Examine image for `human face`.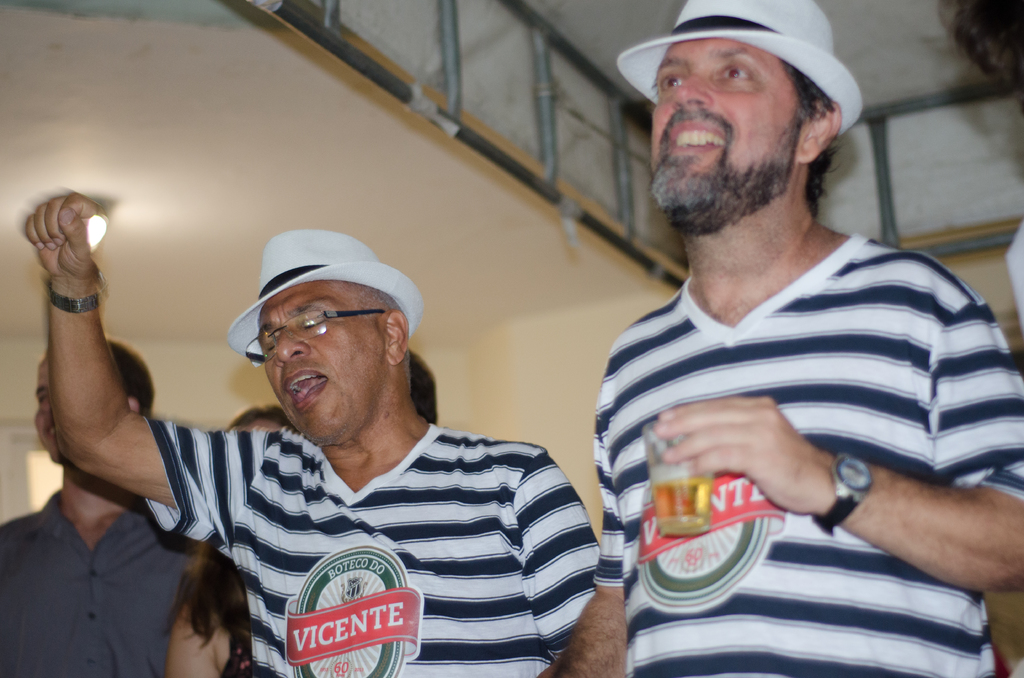
Examination result: box(648, 39, 817, 210).
